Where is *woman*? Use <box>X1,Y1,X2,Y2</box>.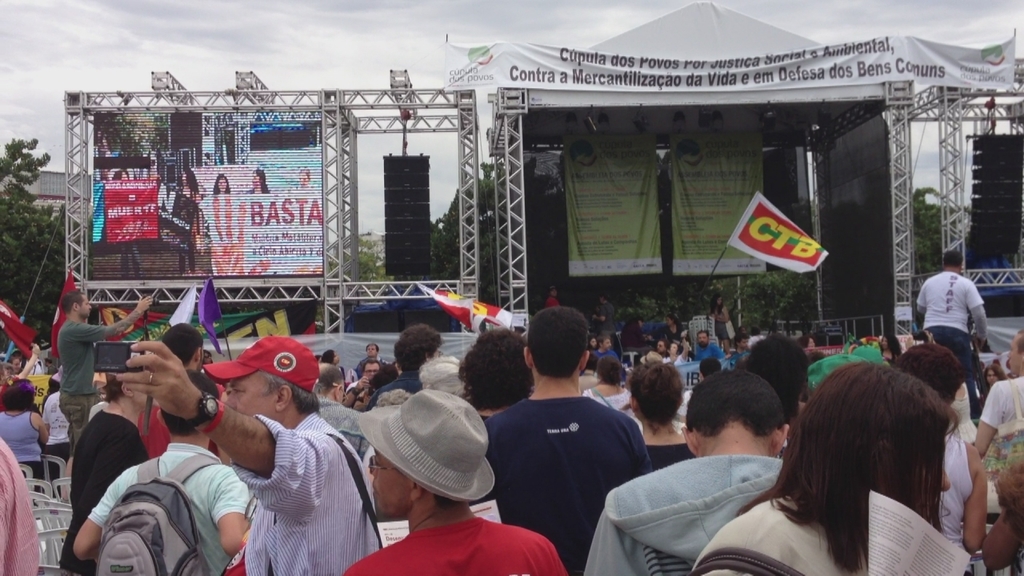
<box>194,174,233,250</box>.
